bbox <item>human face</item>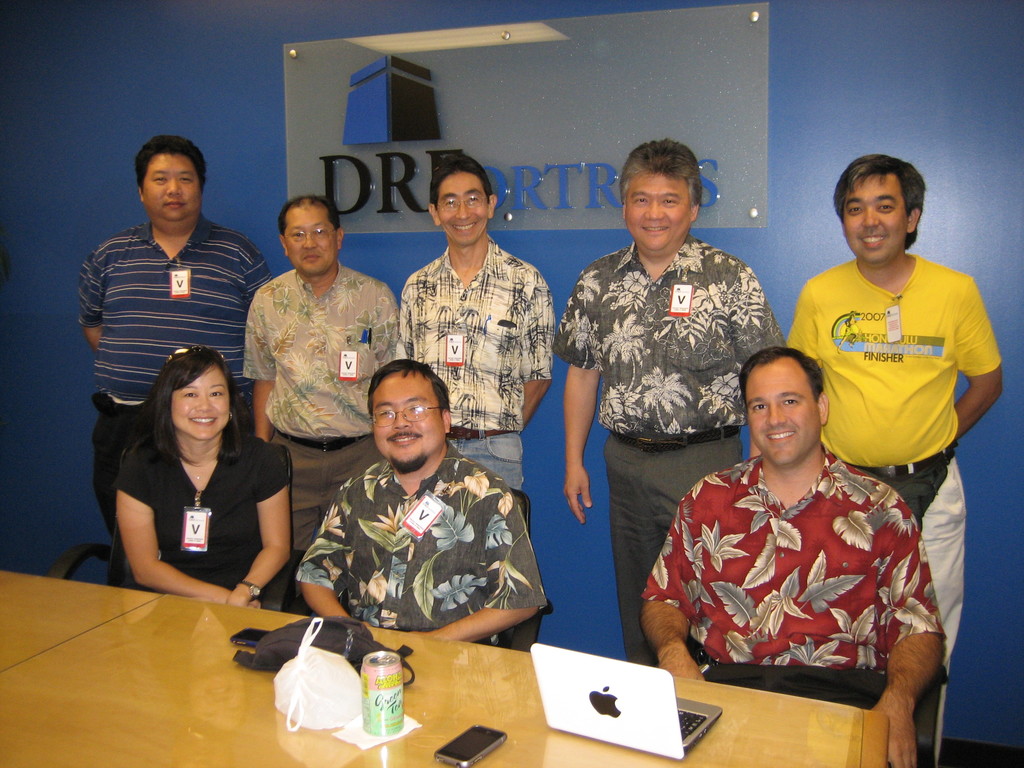
{"x1": 624, "y1": 173, "x2": 686, "y2": 246}
